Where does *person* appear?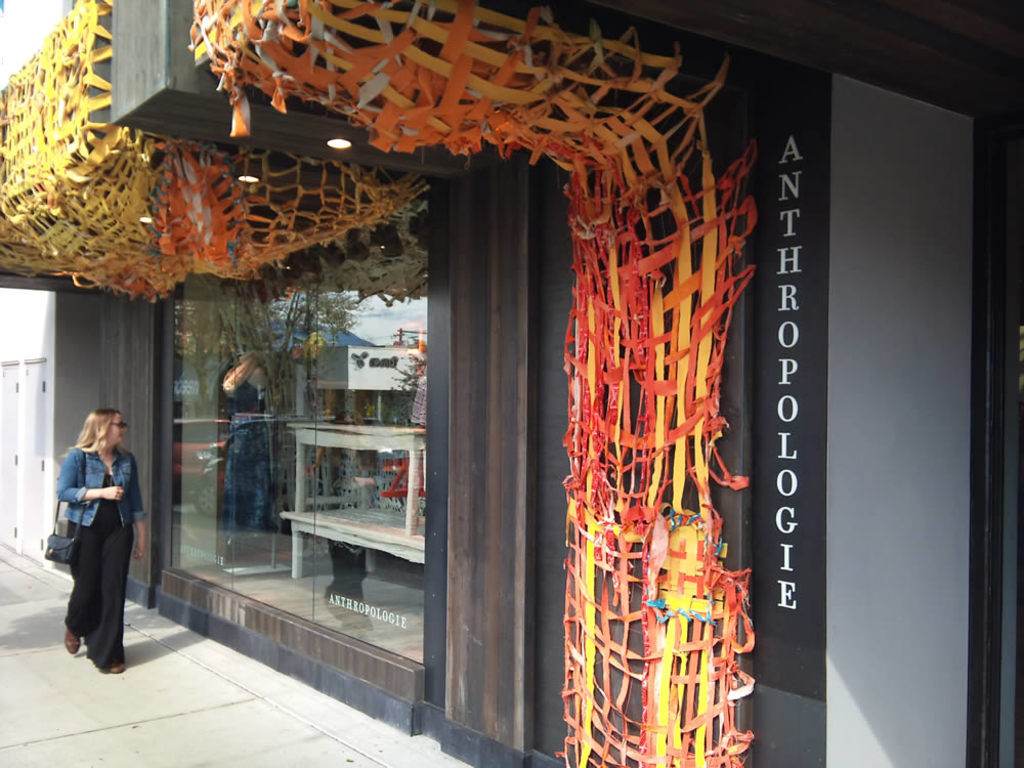
Appears at {"left": 45, "top": 393, "right": 136, "bottom": 670}.
